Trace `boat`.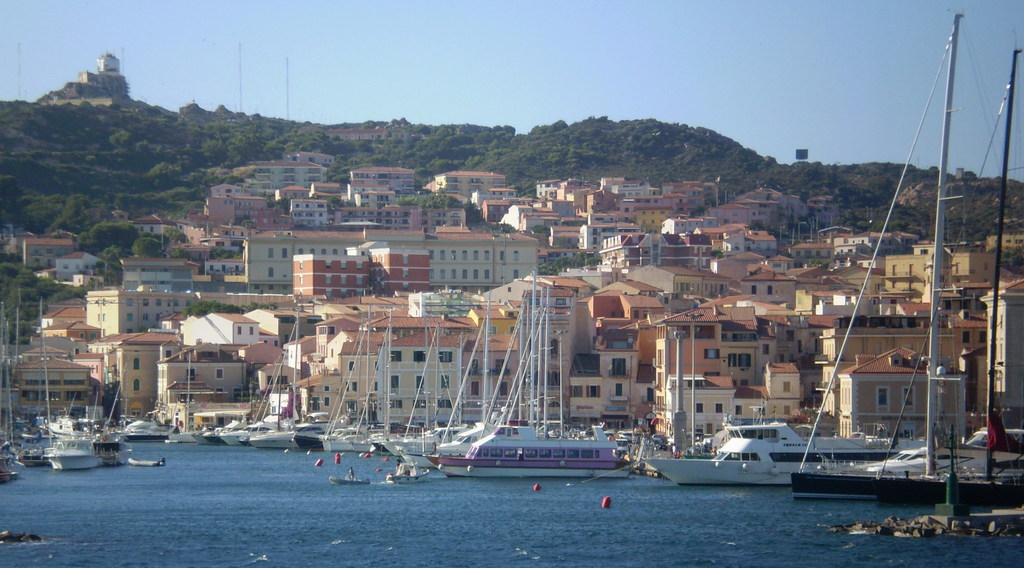
Traced to 330, 476, 369, 483.
